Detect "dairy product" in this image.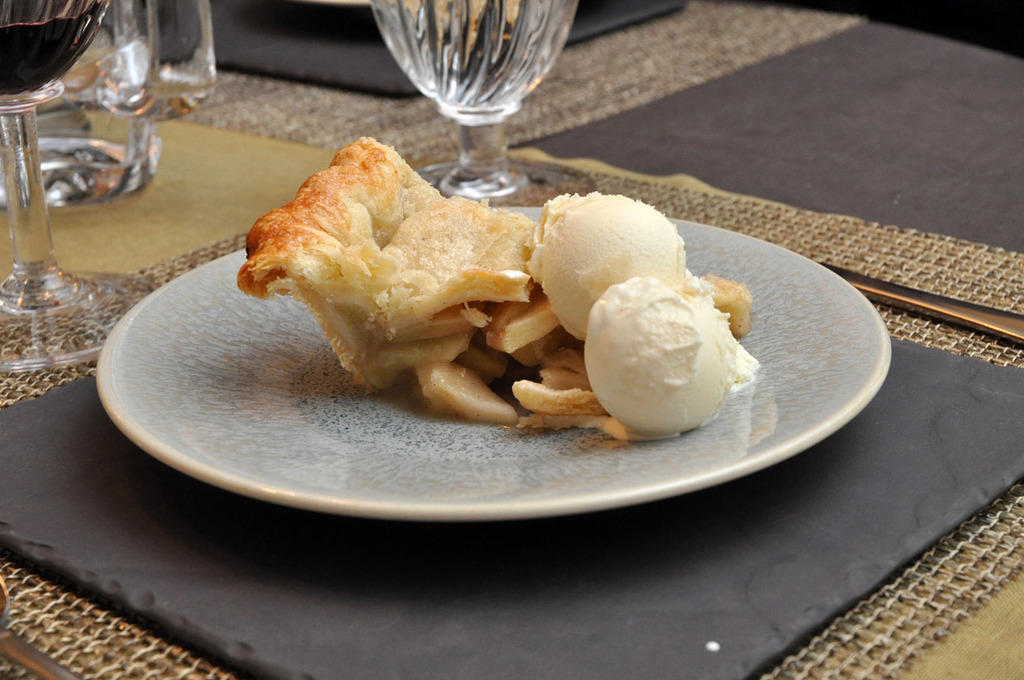
Detection: [x1=526, y1=189, x2=691, y2=344].
